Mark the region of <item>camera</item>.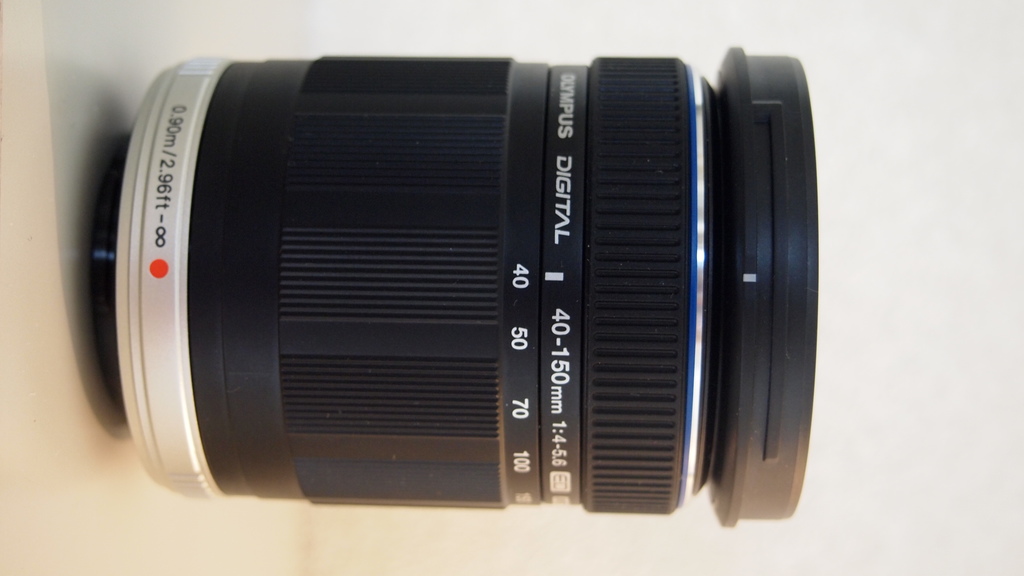
Region: 93/42/828/532.
